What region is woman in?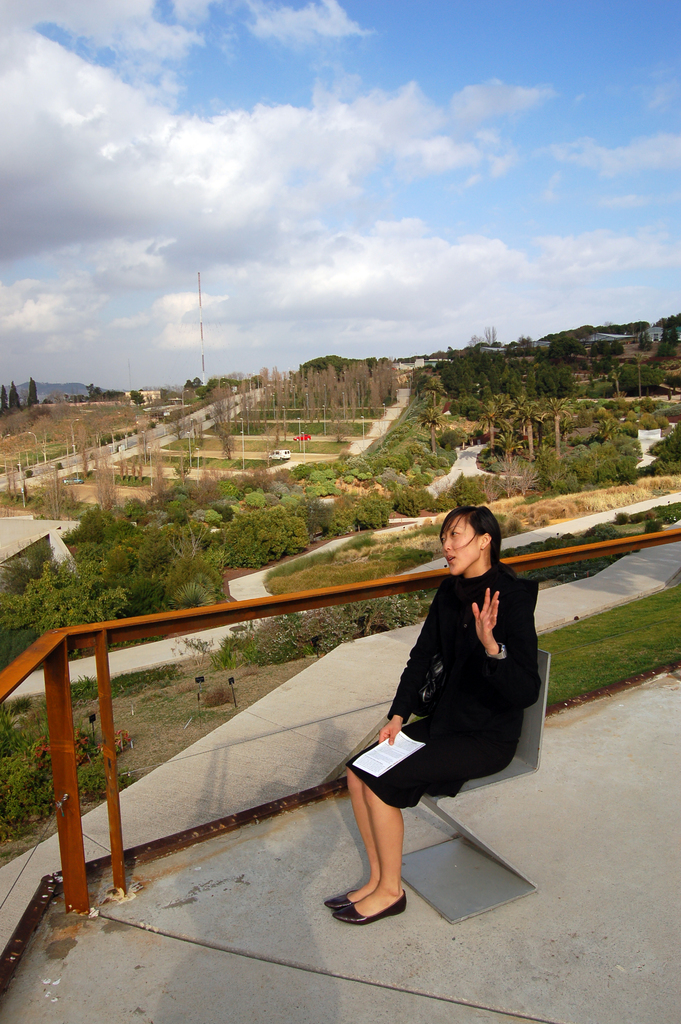
bbox=(344, 496, 557, 897).
